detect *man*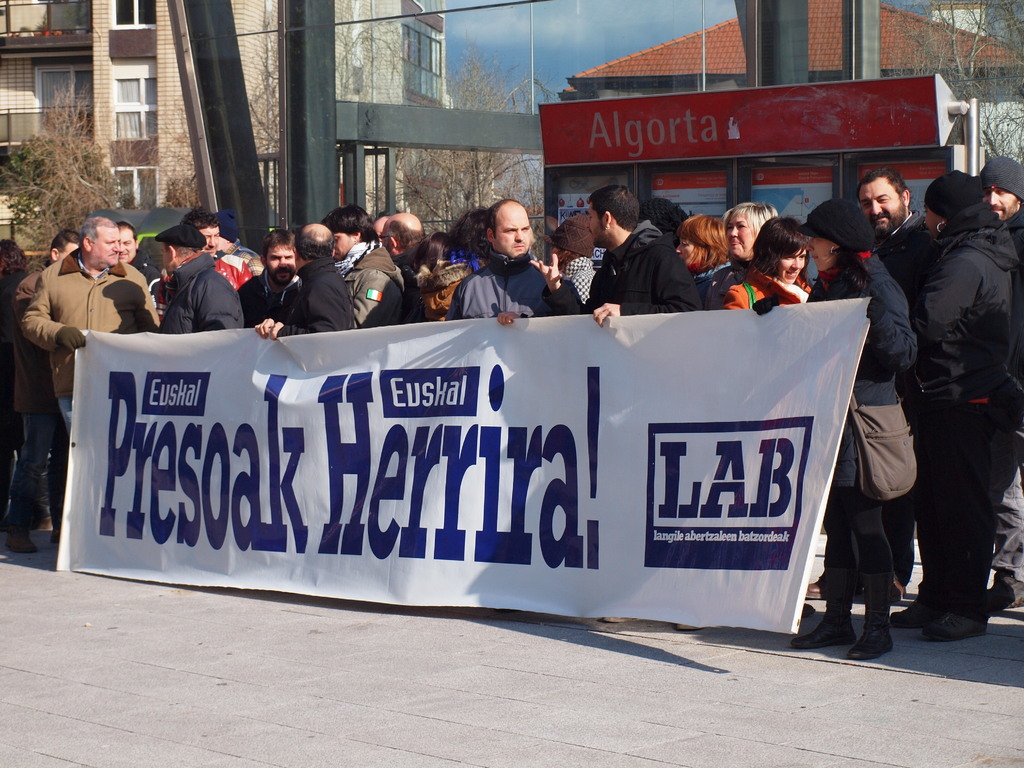
box(3, 225, 88, 558)
